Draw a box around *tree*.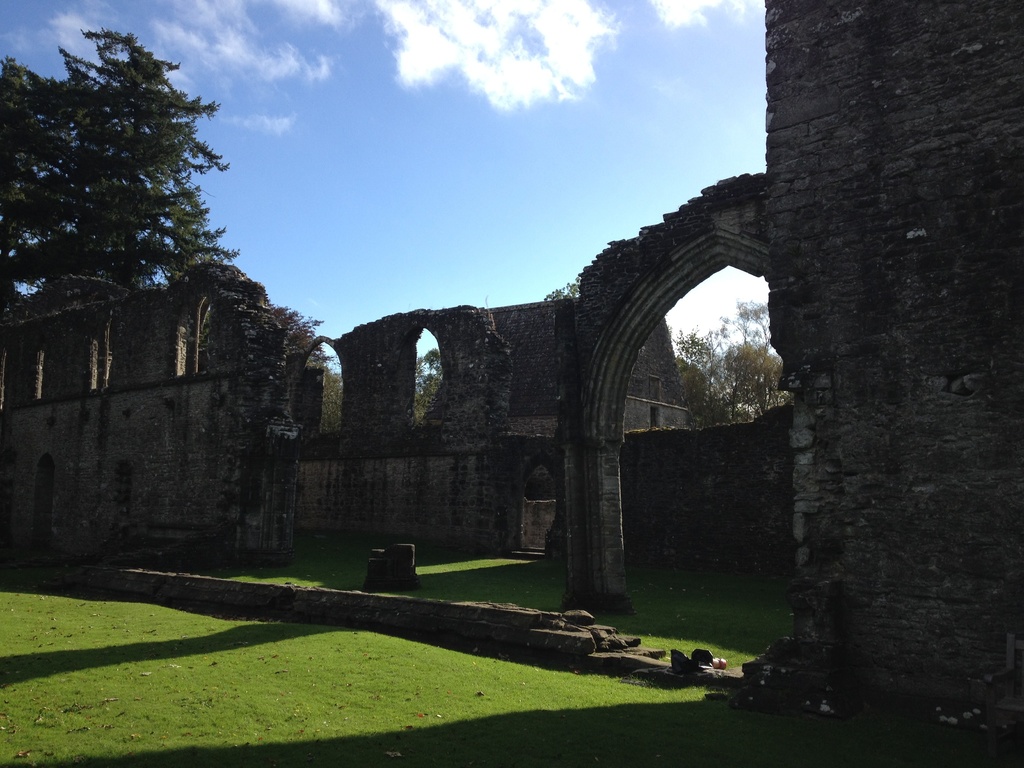
rect(399, 336, 448, 431).
